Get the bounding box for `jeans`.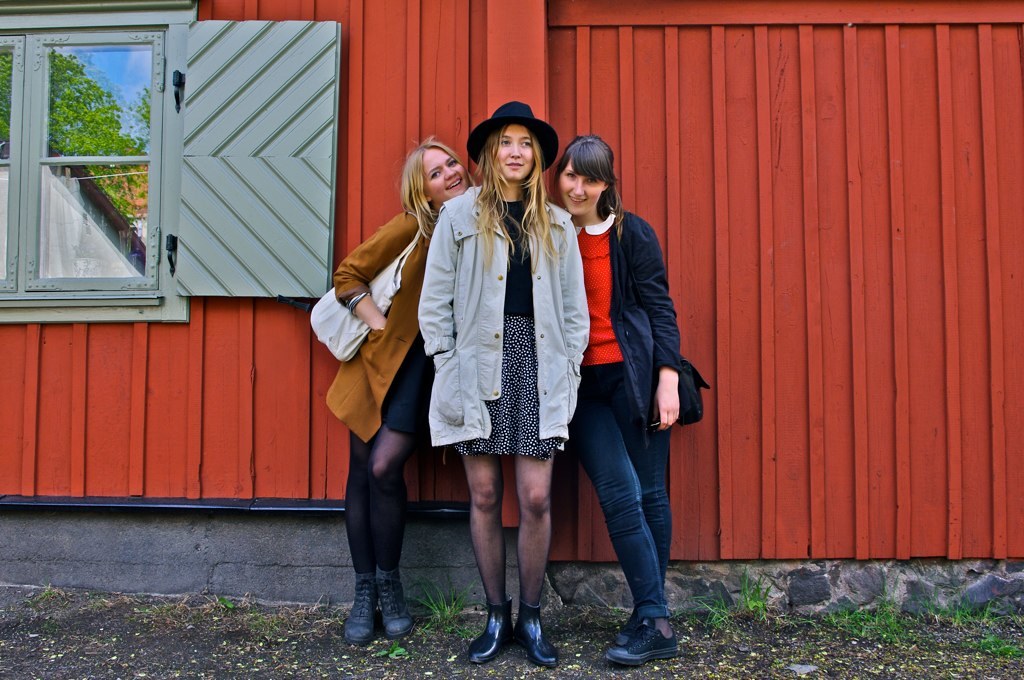
rect(566, 379, 683, 640).
